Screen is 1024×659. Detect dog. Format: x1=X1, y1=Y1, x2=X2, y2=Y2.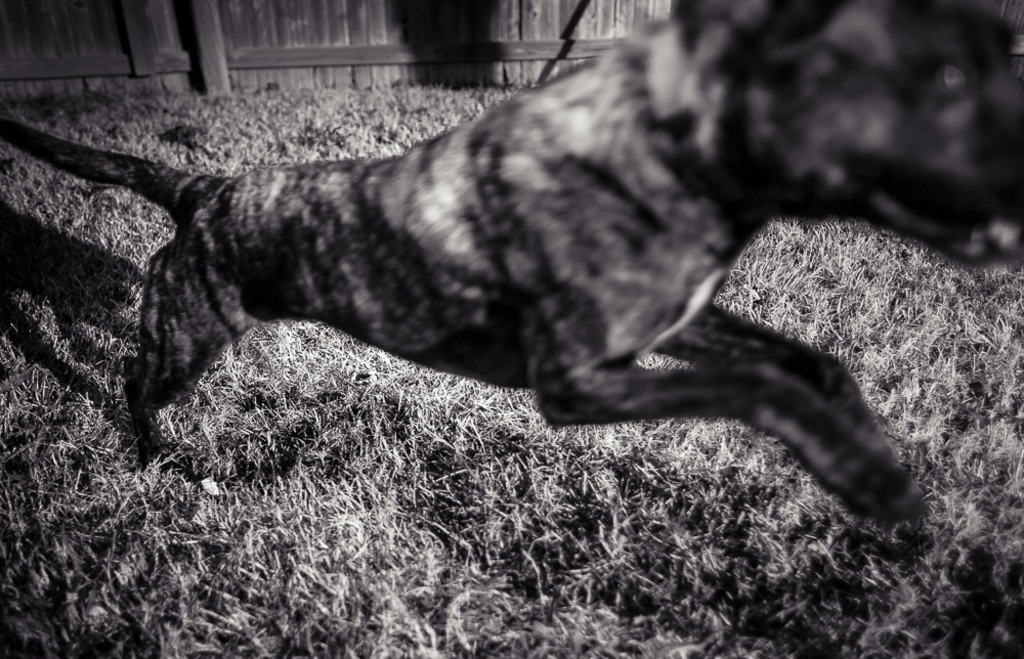
x1=0, y1=0, x2=1023, y2=530.
